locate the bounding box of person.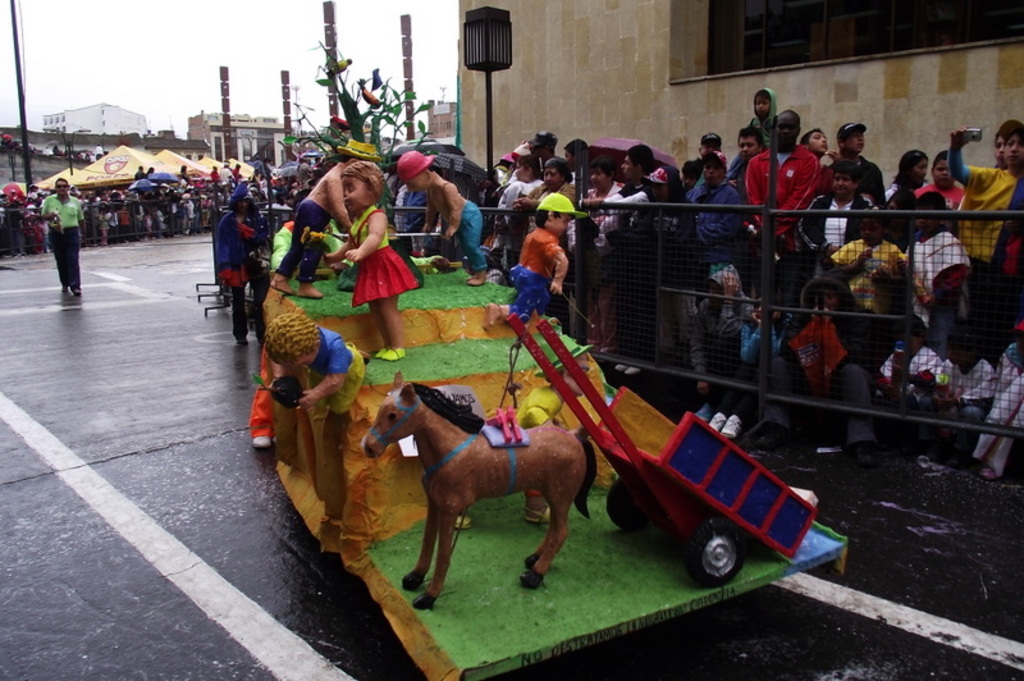
Bounding box: [499,195,567,333].
